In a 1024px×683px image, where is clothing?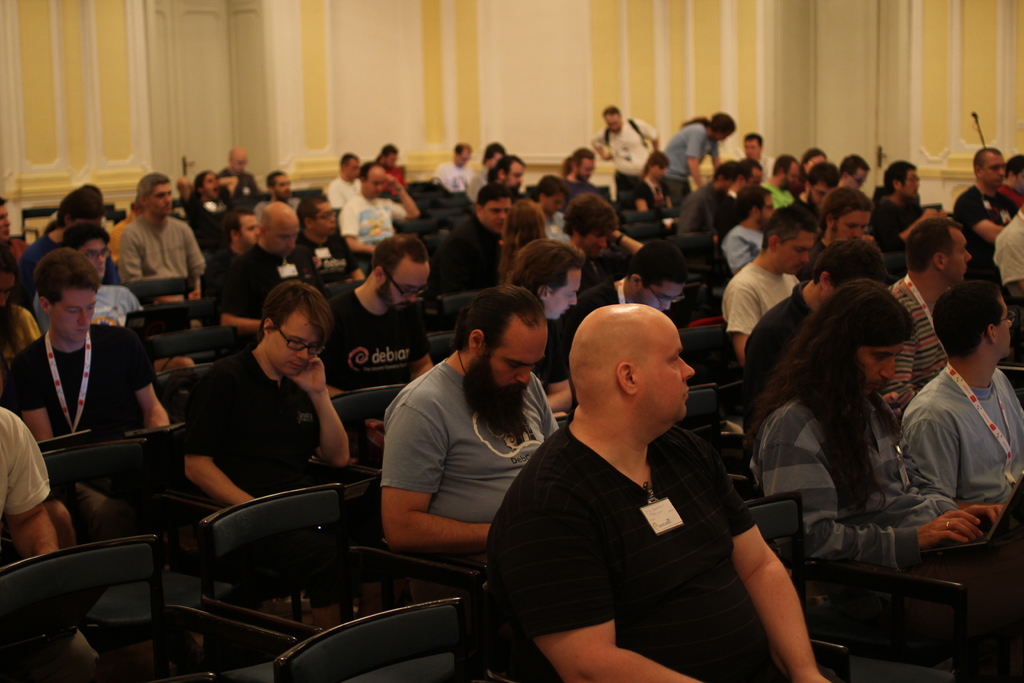
bbox=(113, 212, 200, 343).
